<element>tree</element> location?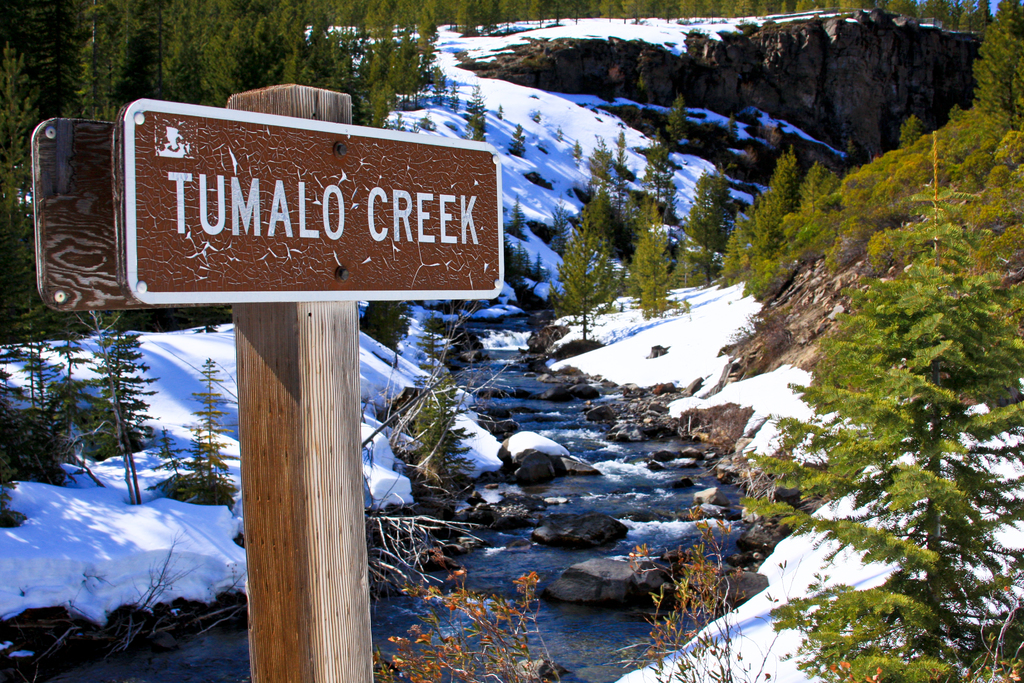
bbox=[627, 509, 749, 682]
